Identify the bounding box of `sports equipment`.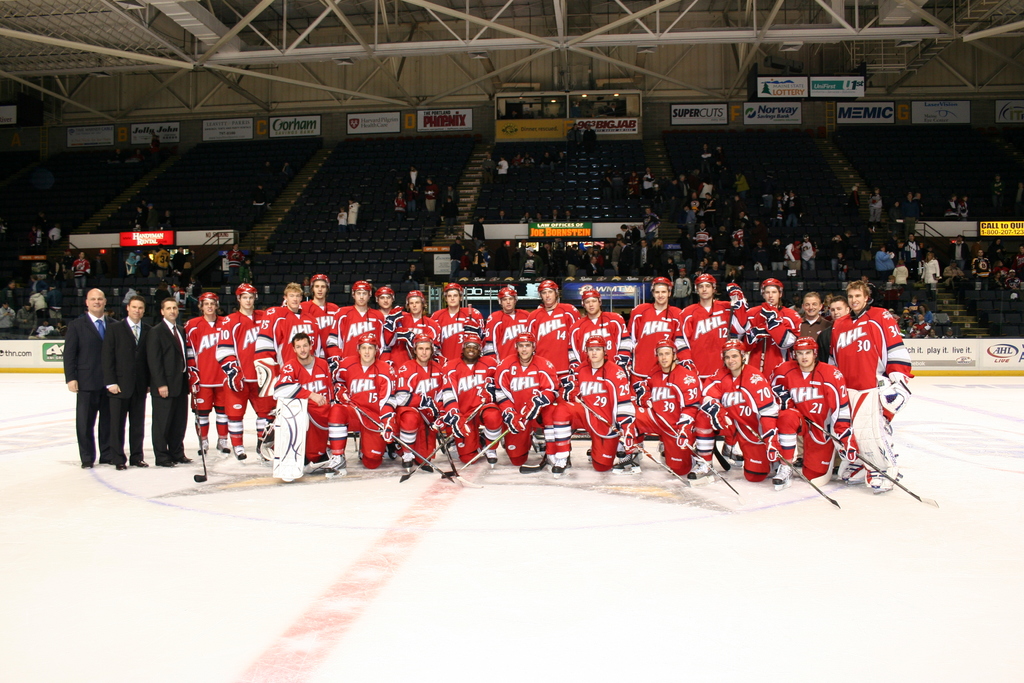
bbox=(518, 332, 536, 361).
